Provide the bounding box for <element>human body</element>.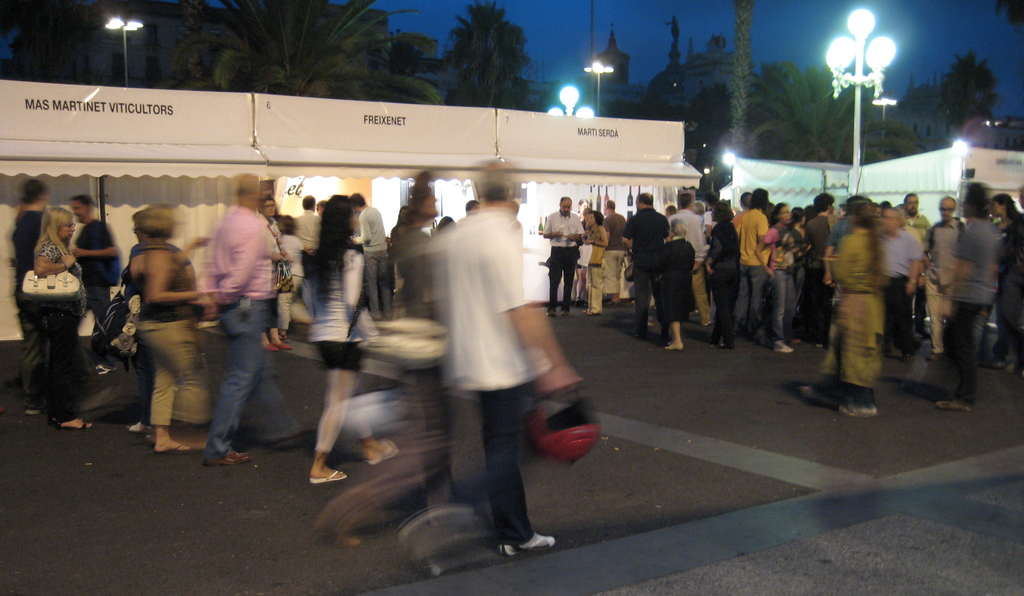
(x1=35, y1=240, x2=88, y2=437).
